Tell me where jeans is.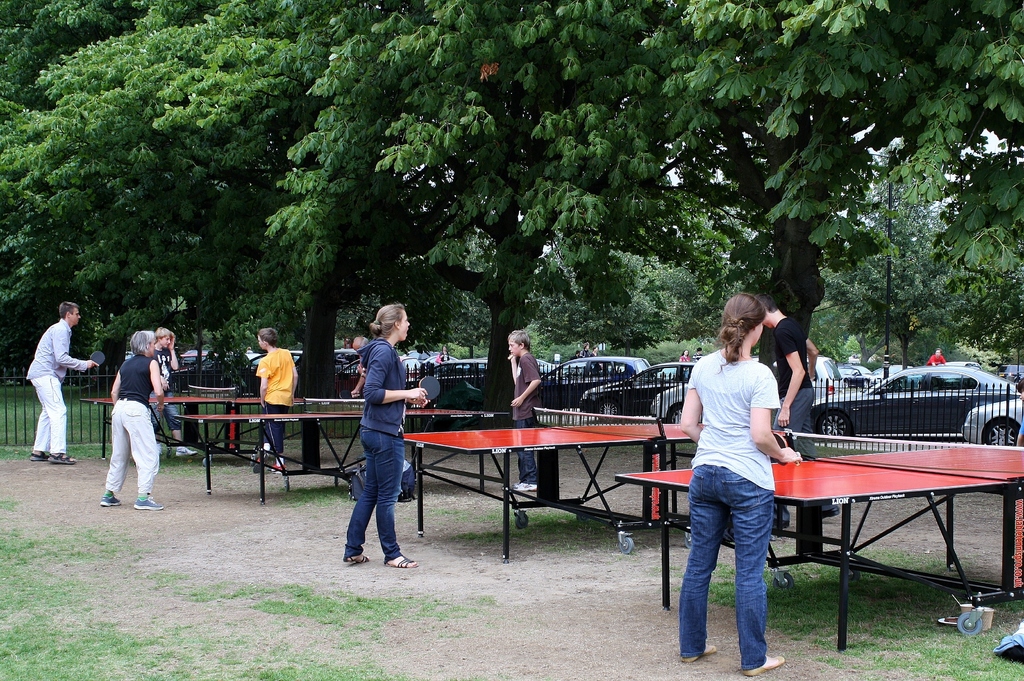
jeans is at <region>34, 374, 67, 454</region>.
